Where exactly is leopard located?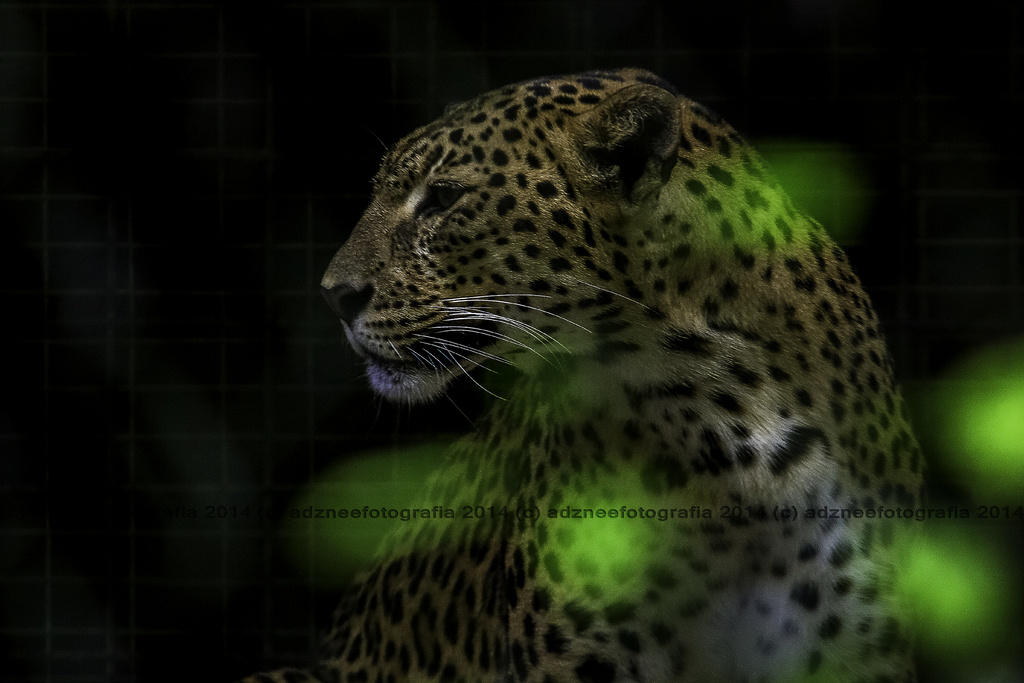
Its bounding box is [249, 68, 925, 682].
